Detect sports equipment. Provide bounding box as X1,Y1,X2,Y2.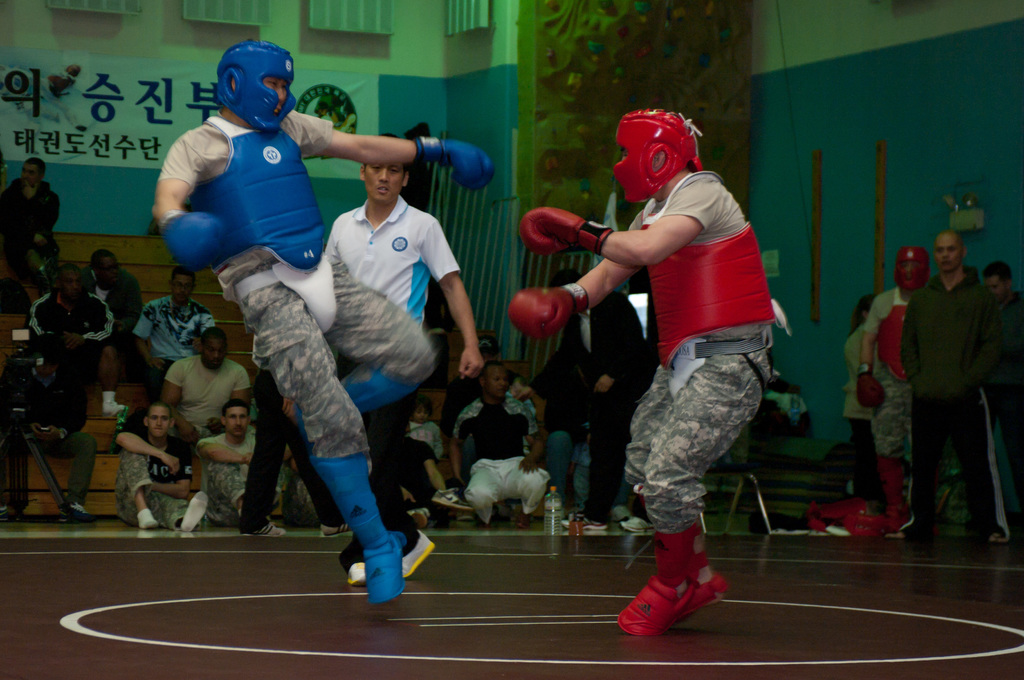
614,106,699,202.
